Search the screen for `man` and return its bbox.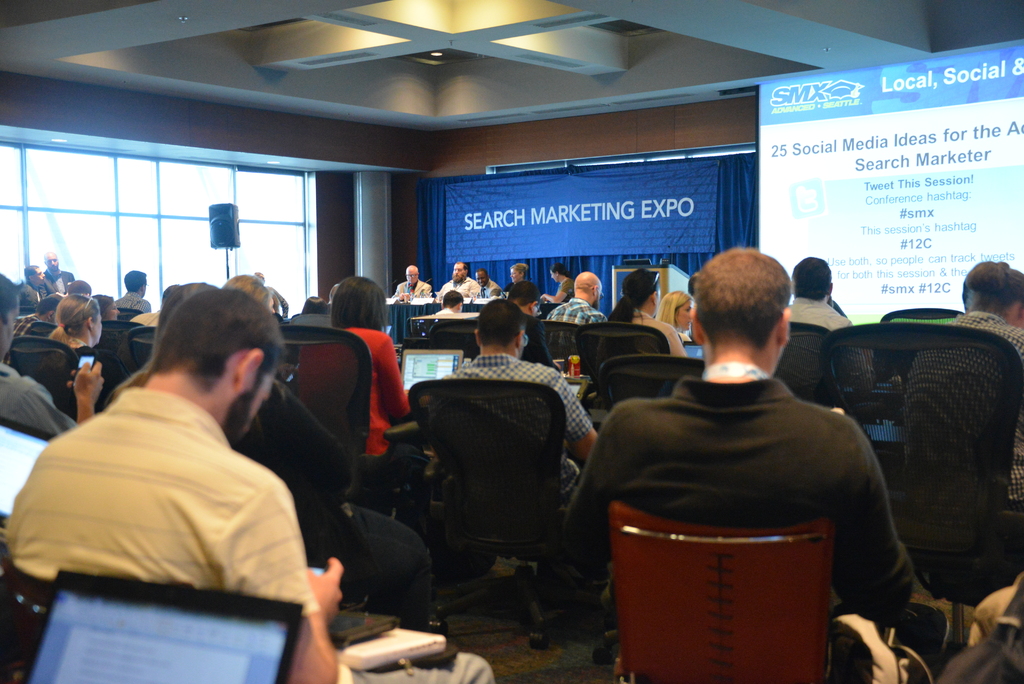
Found: l=563, t=246, r=950, b=683.
